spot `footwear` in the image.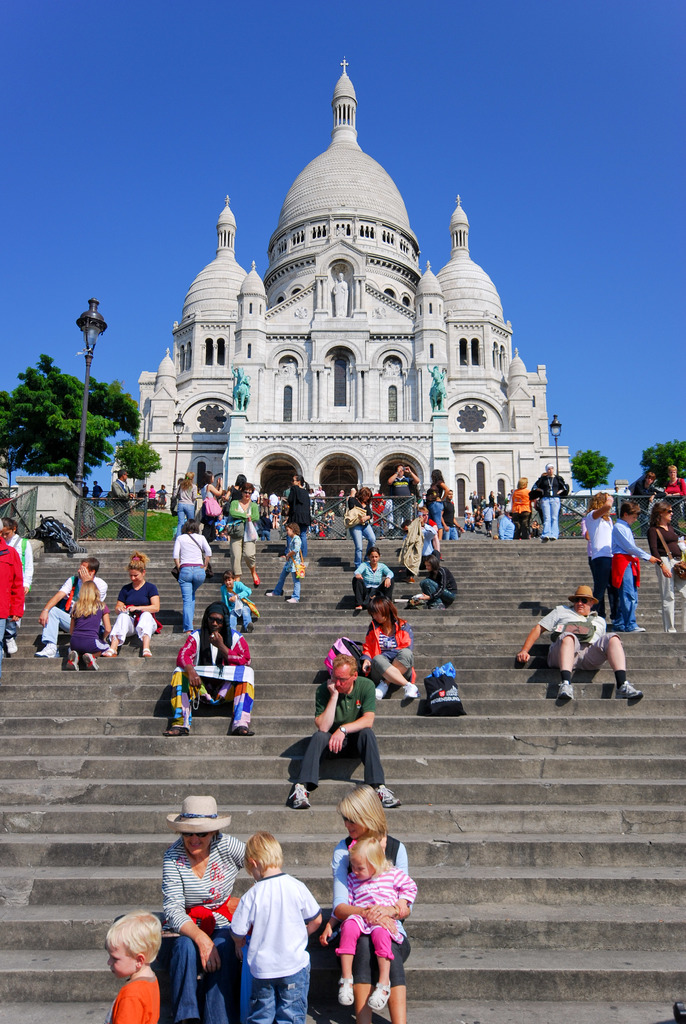
`footwear` found at locate(374, 683, 386, 702).
